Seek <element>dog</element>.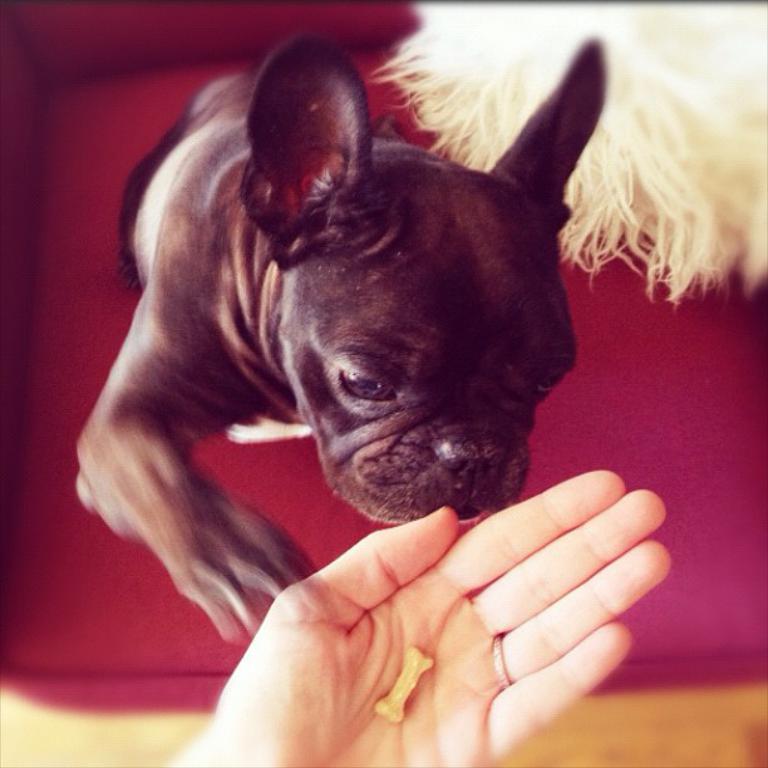
bbox(72, 33, 610, 651).
